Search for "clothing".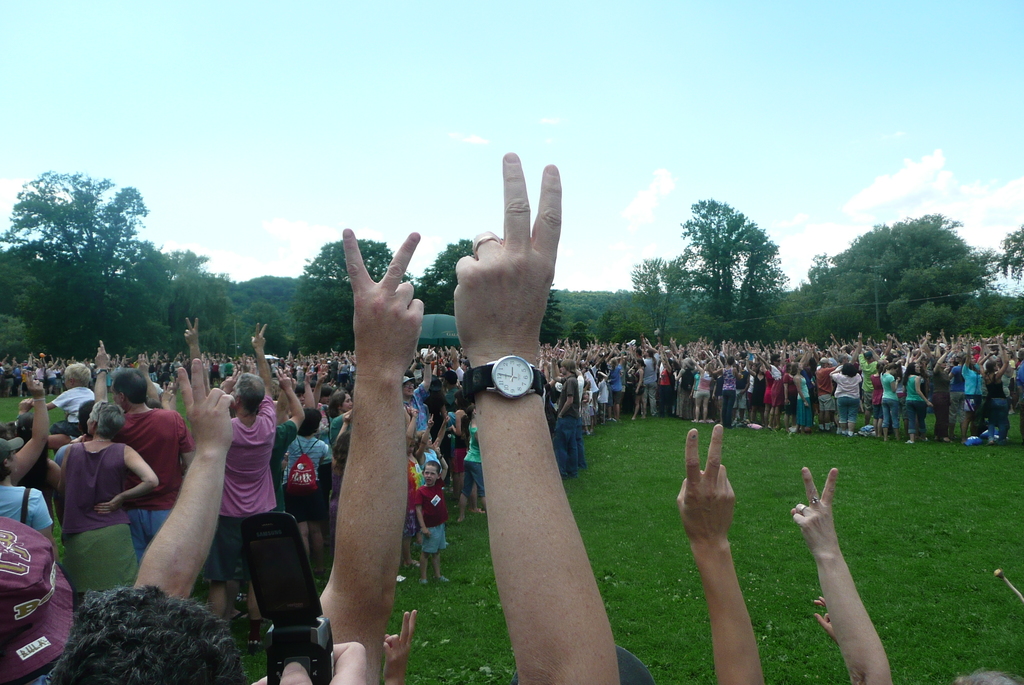
Found at rect(458, 416, 484, 501).
